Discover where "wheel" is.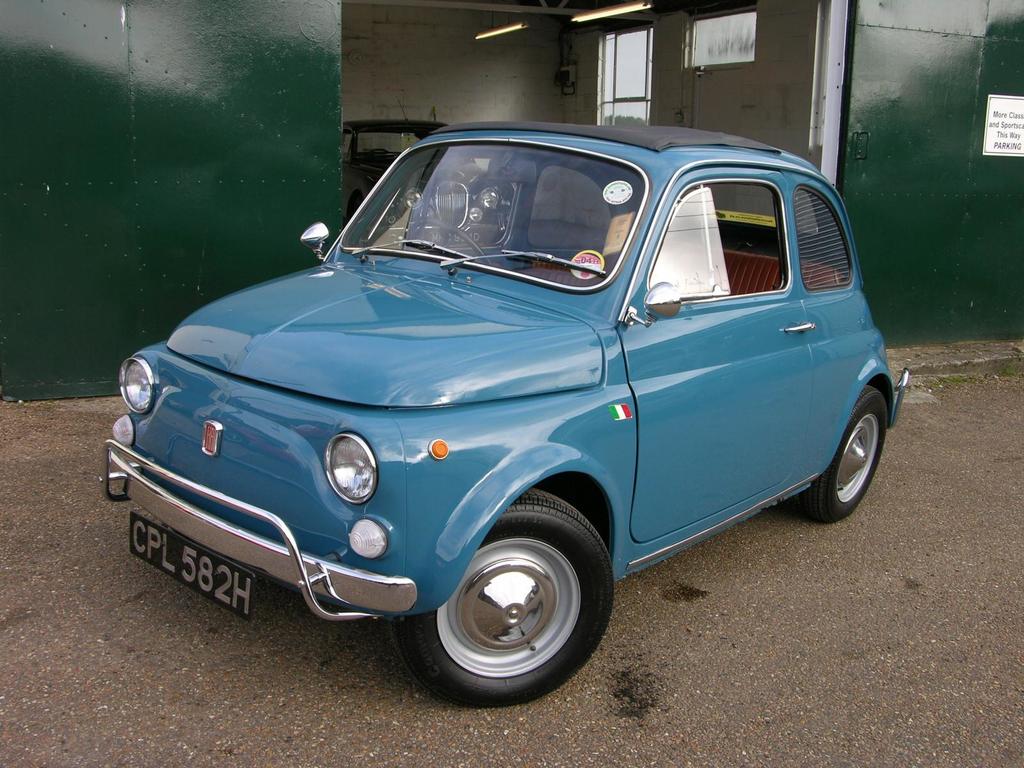
Discovered at box(387, 488, 616, 714).
